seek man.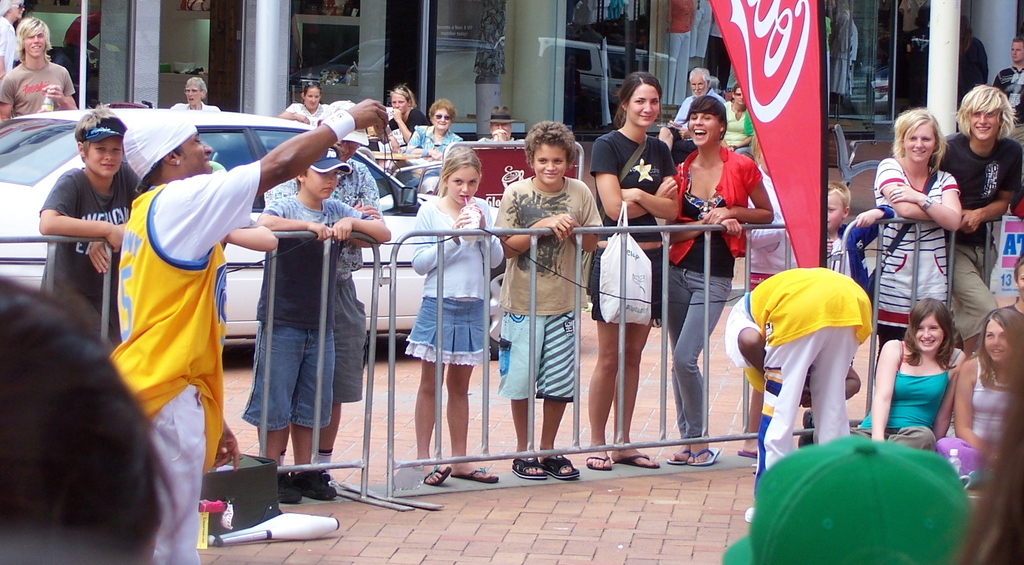
left=987, top=35, right=1023, bottom=128.
